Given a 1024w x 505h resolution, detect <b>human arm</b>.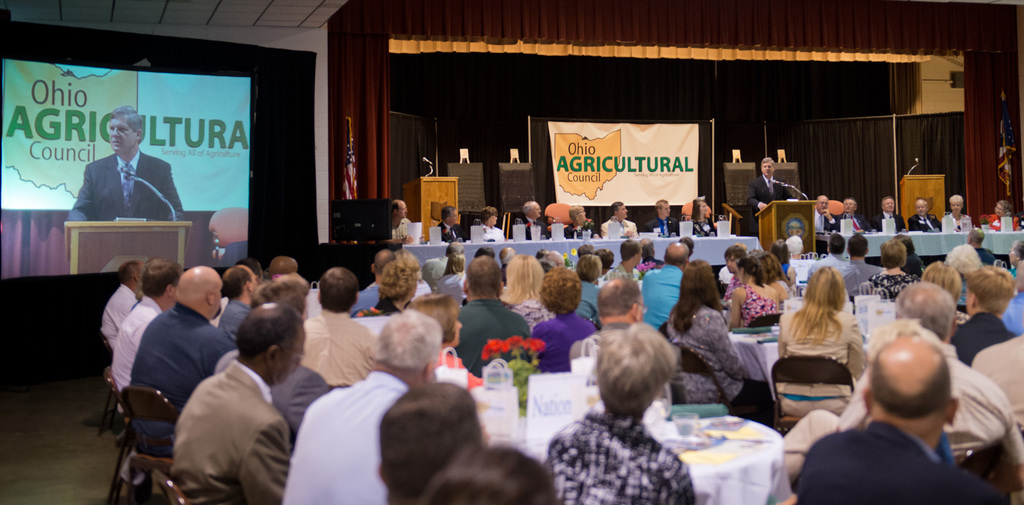
detection(287, 363, 332, 435).
